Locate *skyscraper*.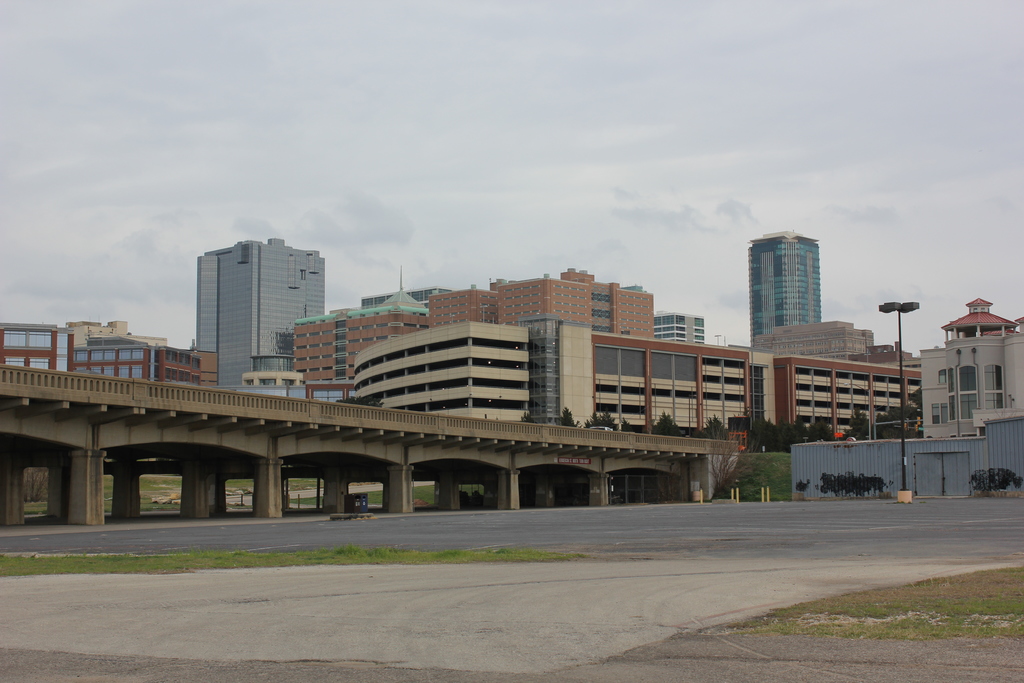
Bounding box: bbox(289, 290, 429, 385).
